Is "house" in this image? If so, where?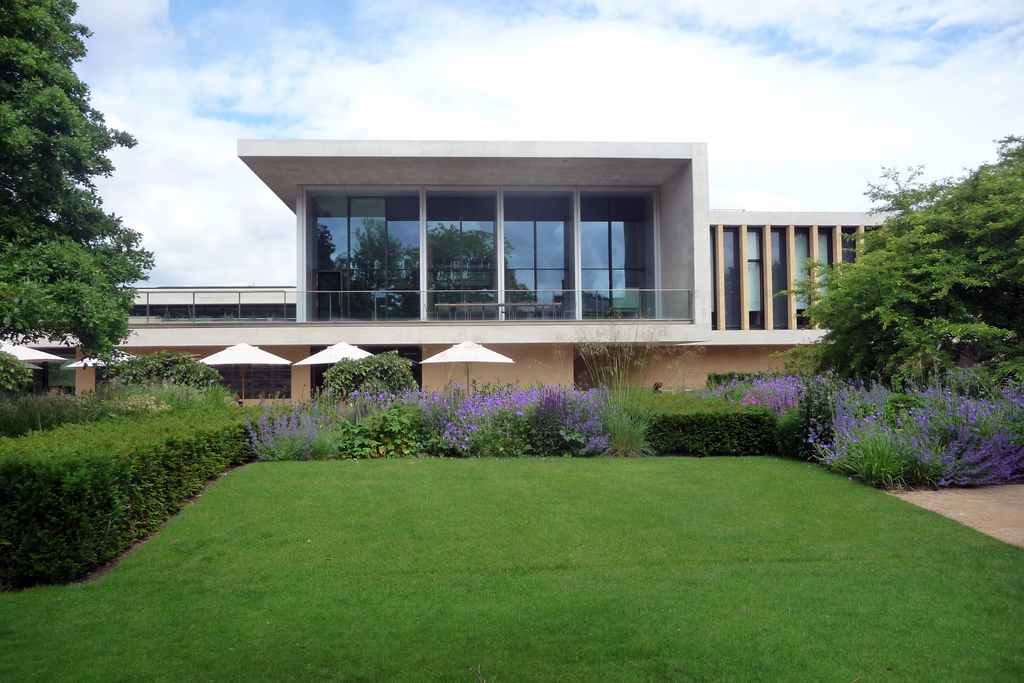
Yes, at box(0, 138, 903, 407).
